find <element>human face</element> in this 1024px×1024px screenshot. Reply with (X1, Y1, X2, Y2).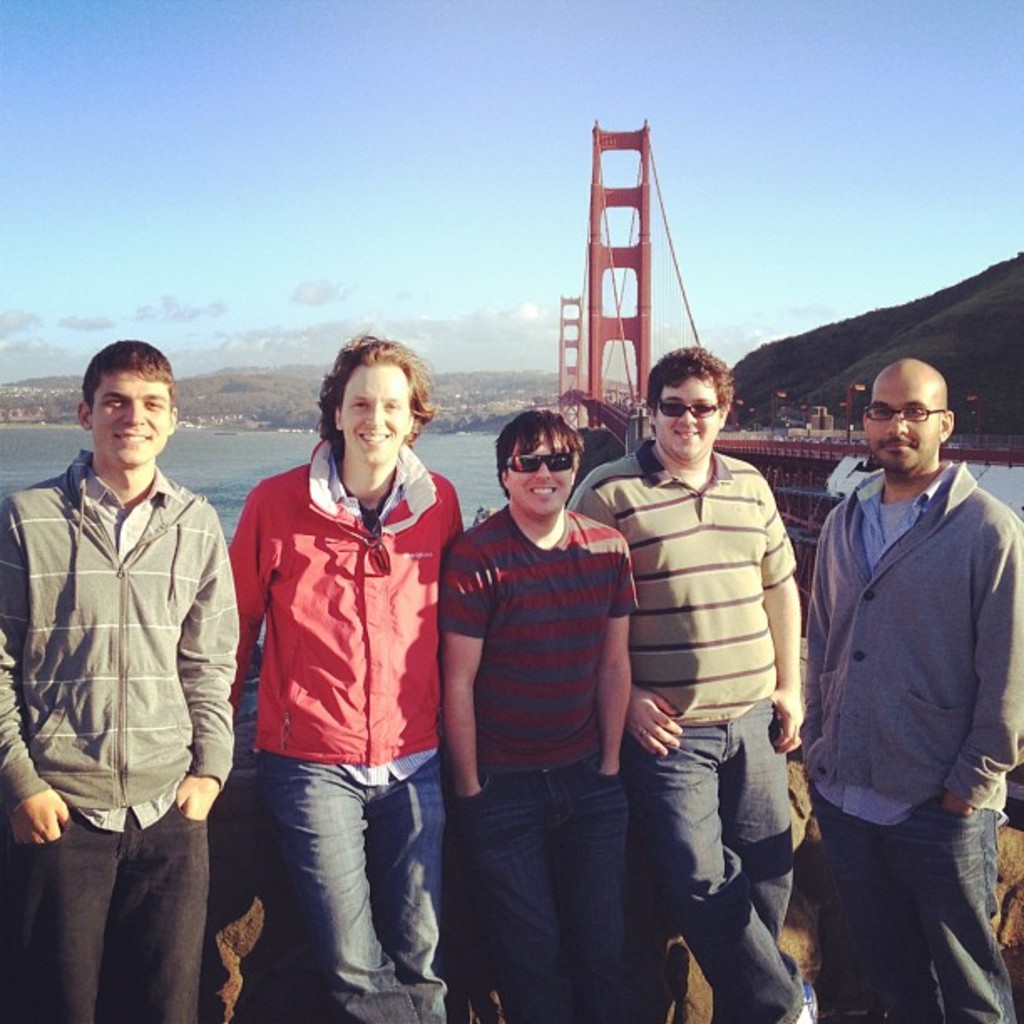
(90, 366, 169, 463).
